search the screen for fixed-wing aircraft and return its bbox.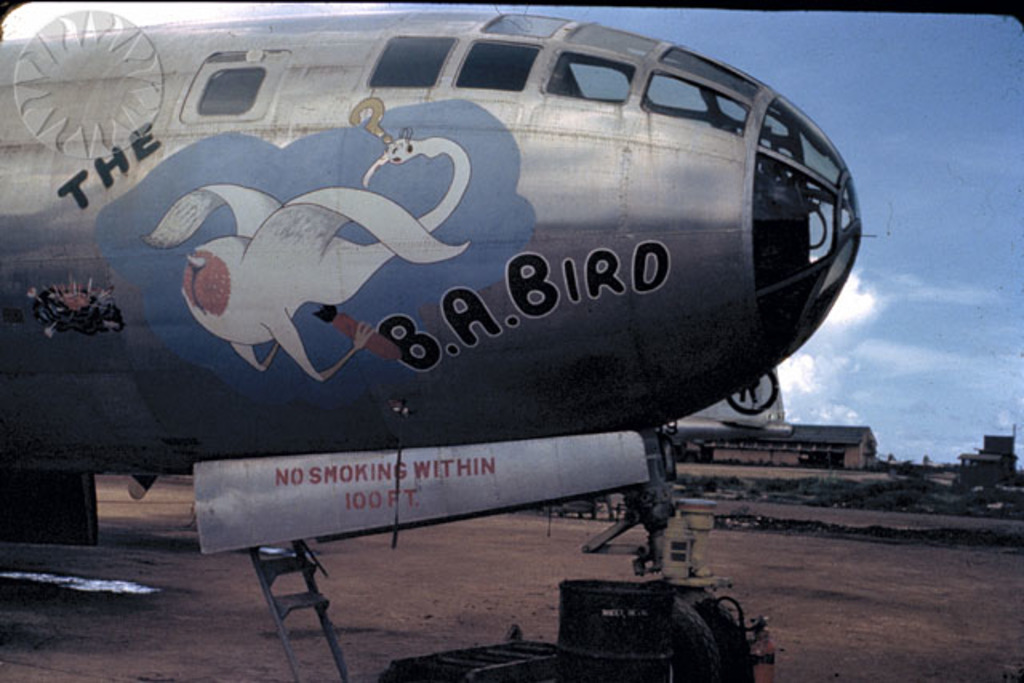
Found: 0:3:866:555.
